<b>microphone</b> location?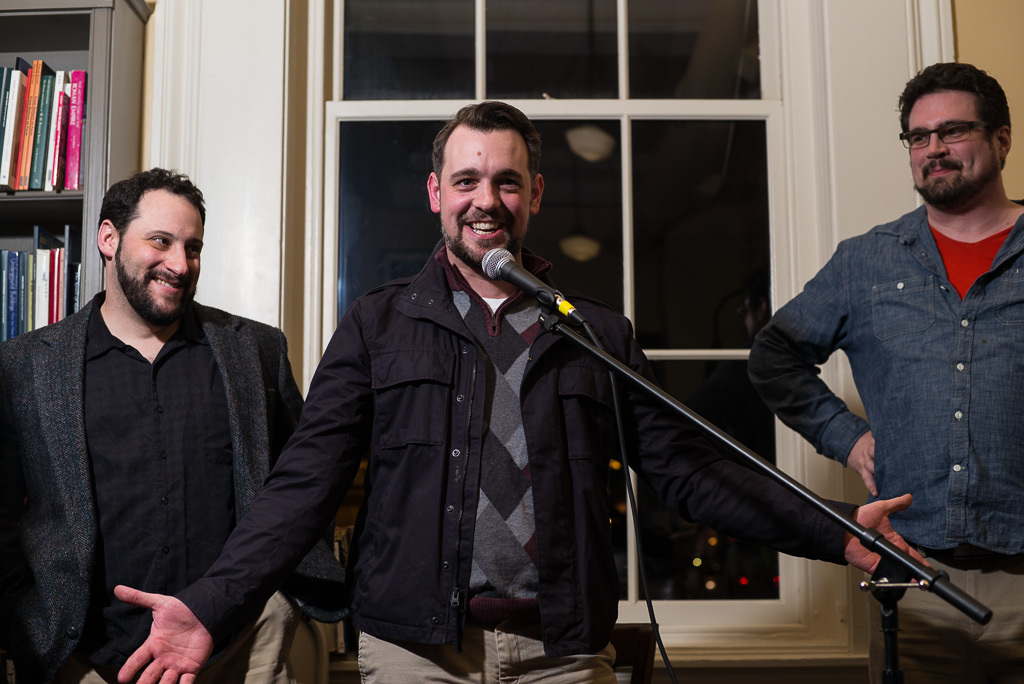
box=[477, 245, 558, 307]
